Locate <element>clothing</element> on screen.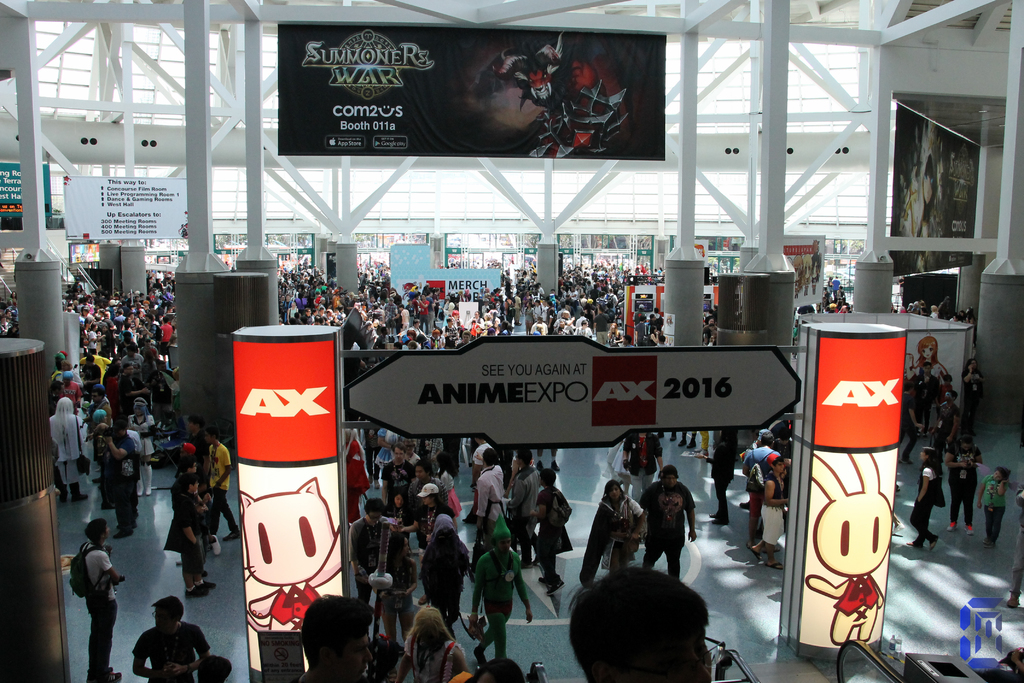
On screen at (left=639, top=484, right=698, bottom=580).
